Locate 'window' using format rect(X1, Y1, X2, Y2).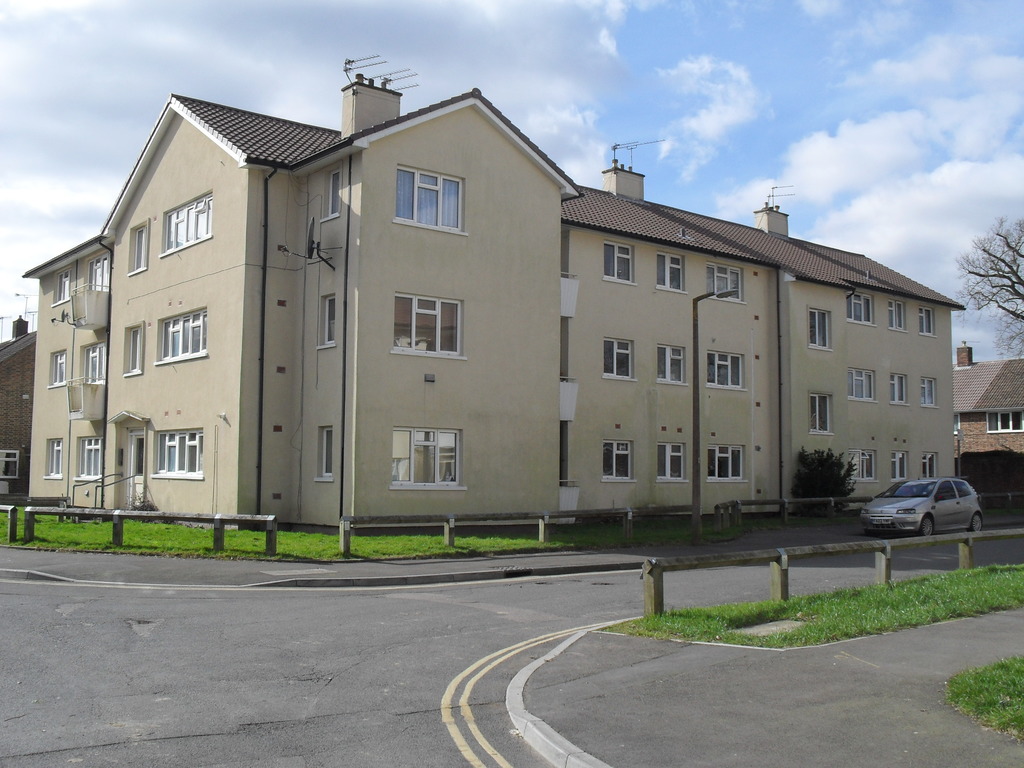
rect(809, 393, 833, 433).
